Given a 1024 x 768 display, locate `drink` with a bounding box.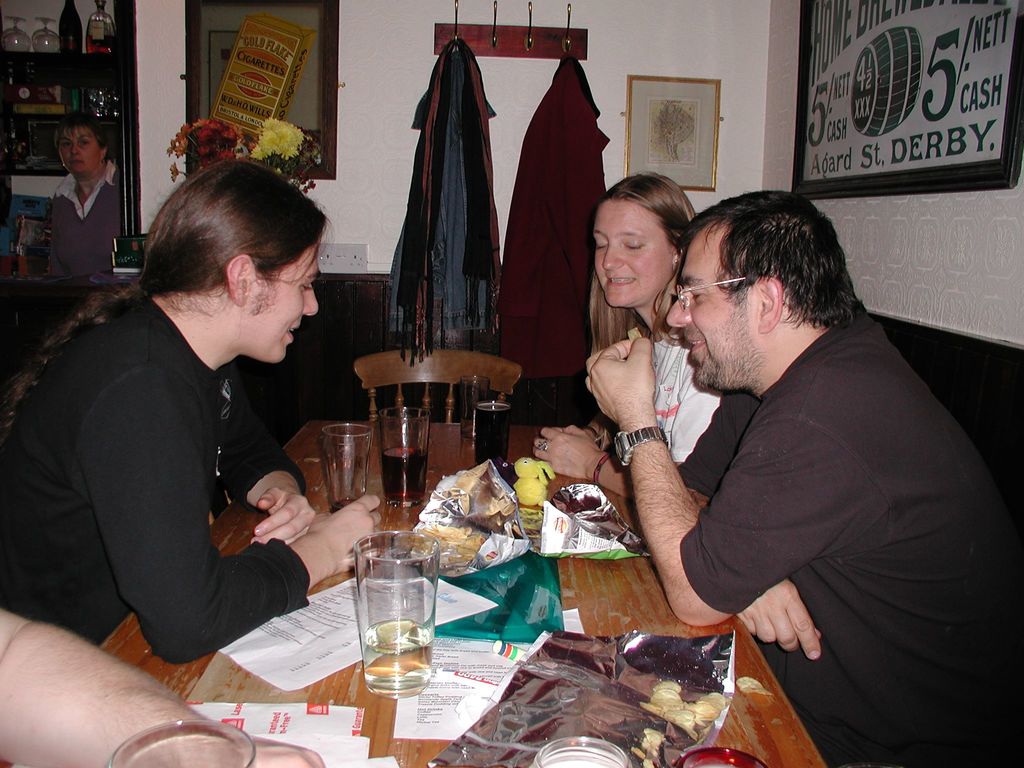
Located: [left=361, top=619, right=433, bottom=702].
